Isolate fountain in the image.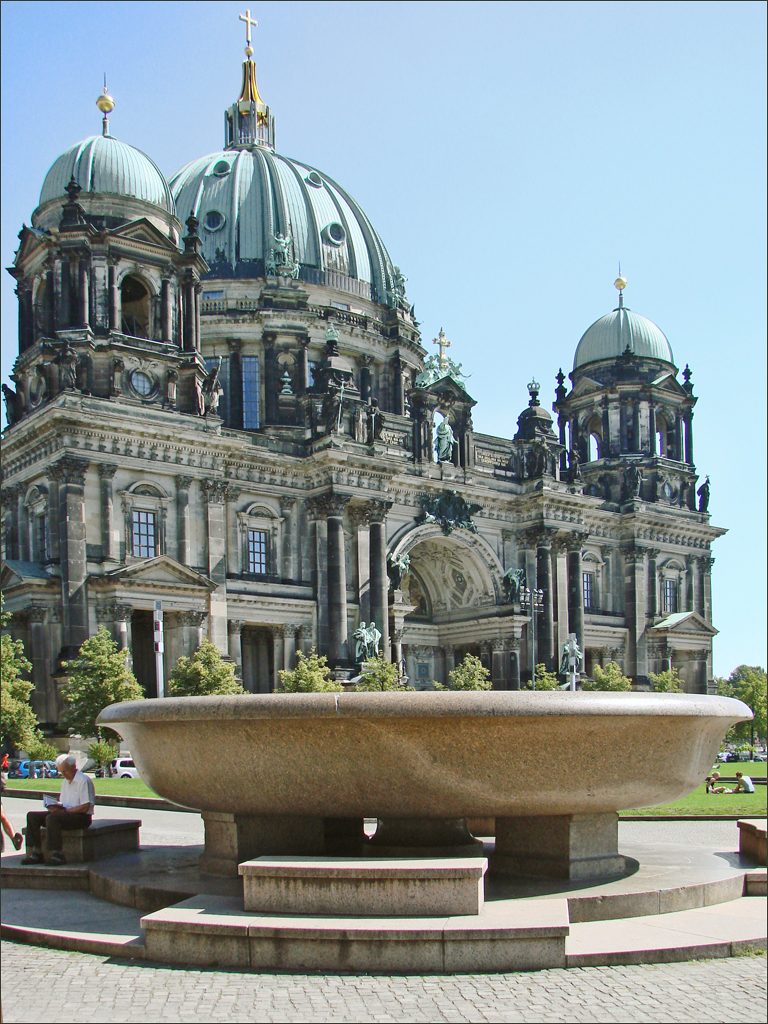
Isolated region: x1=12 y1=335 x2=761 y2=903.
